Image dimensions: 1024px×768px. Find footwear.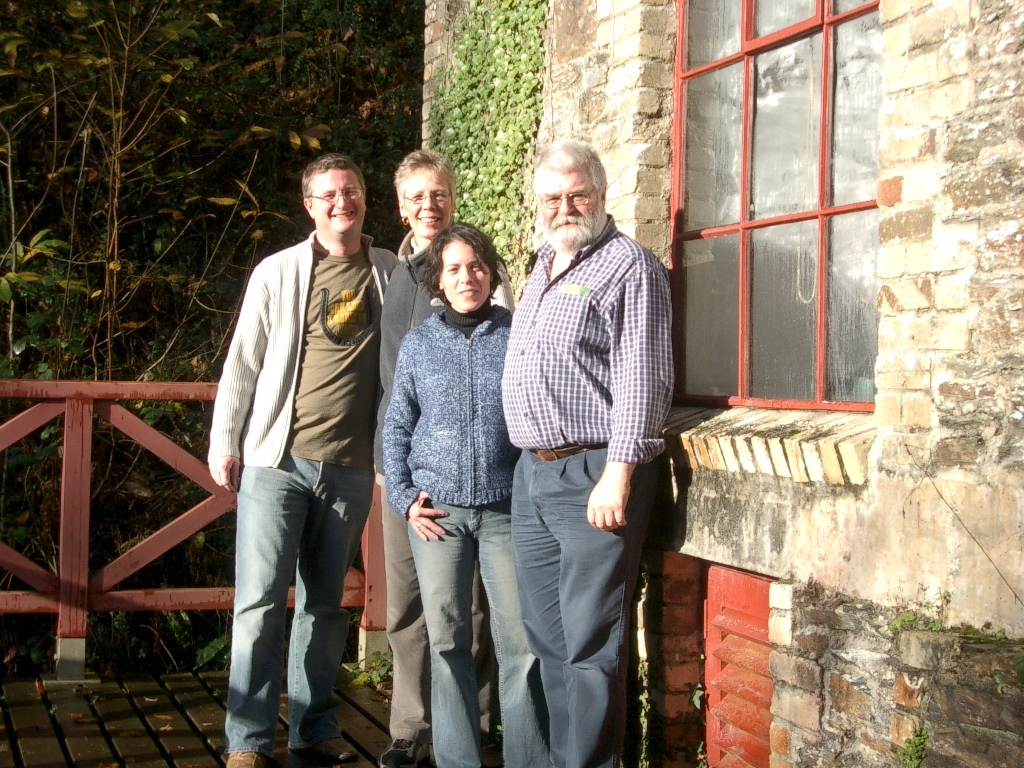
box=[377, 737, 431, 767].
